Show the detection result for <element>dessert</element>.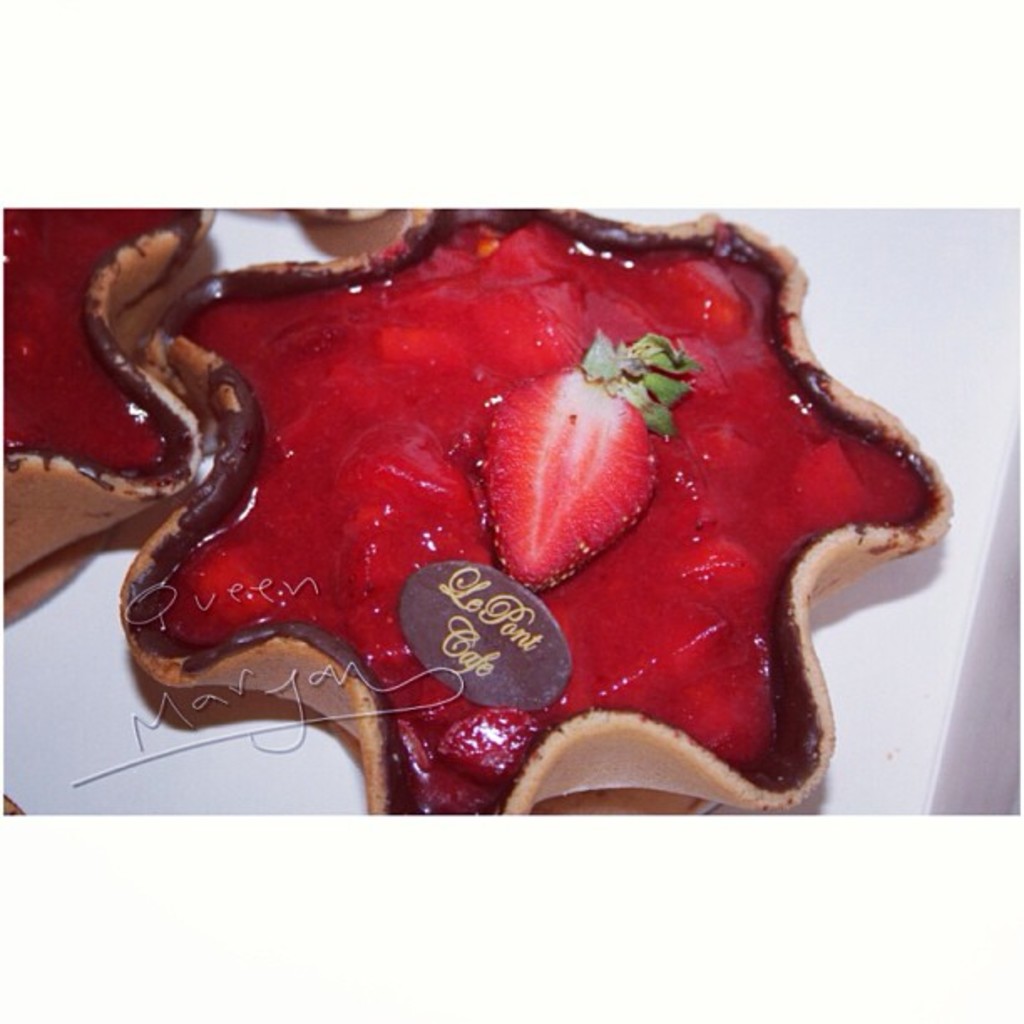
75, 167, 925, 796.
